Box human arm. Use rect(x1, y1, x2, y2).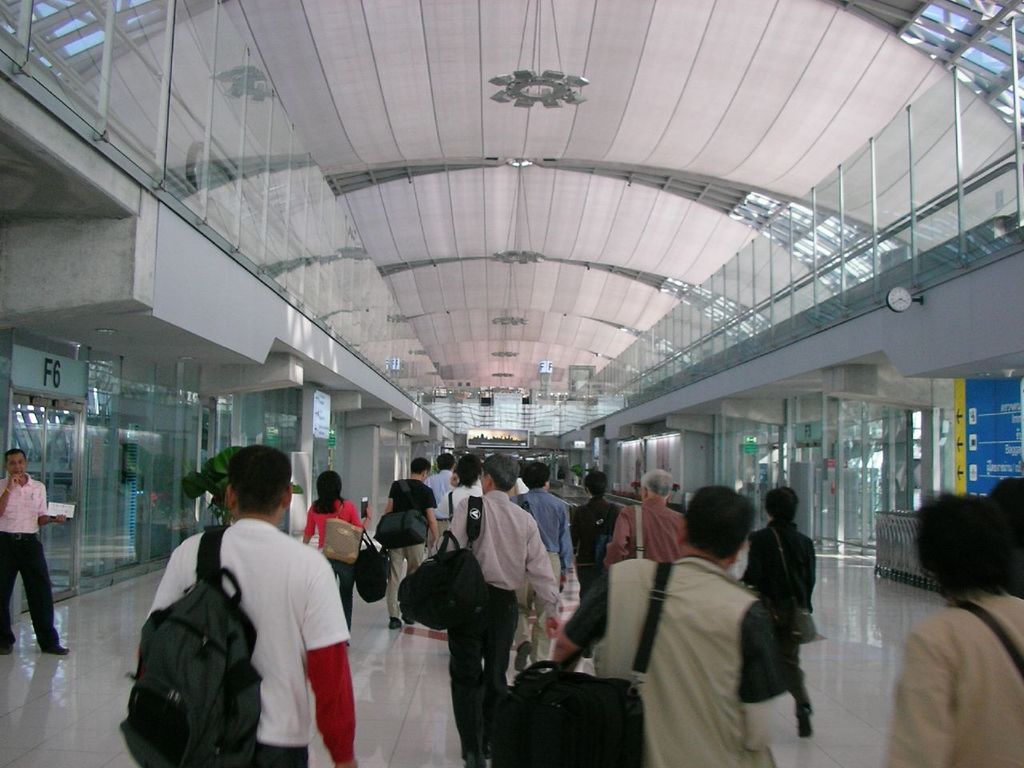
rect(526, 512, 563, 637).
